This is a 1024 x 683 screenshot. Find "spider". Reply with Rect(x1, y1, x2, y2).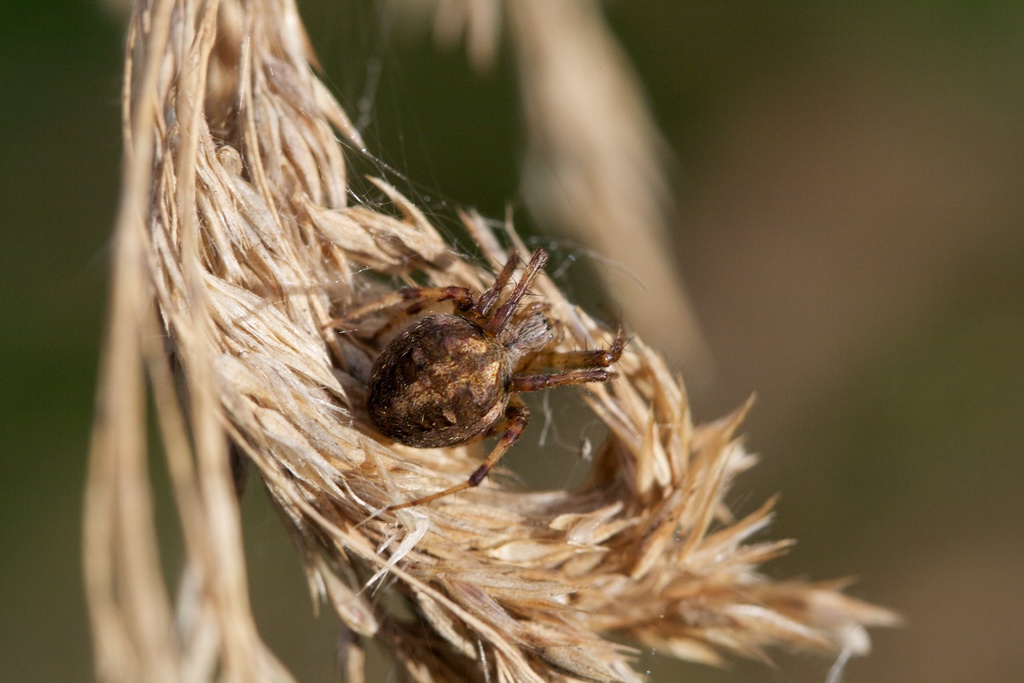
Rect(312, 249, 630, 518).
